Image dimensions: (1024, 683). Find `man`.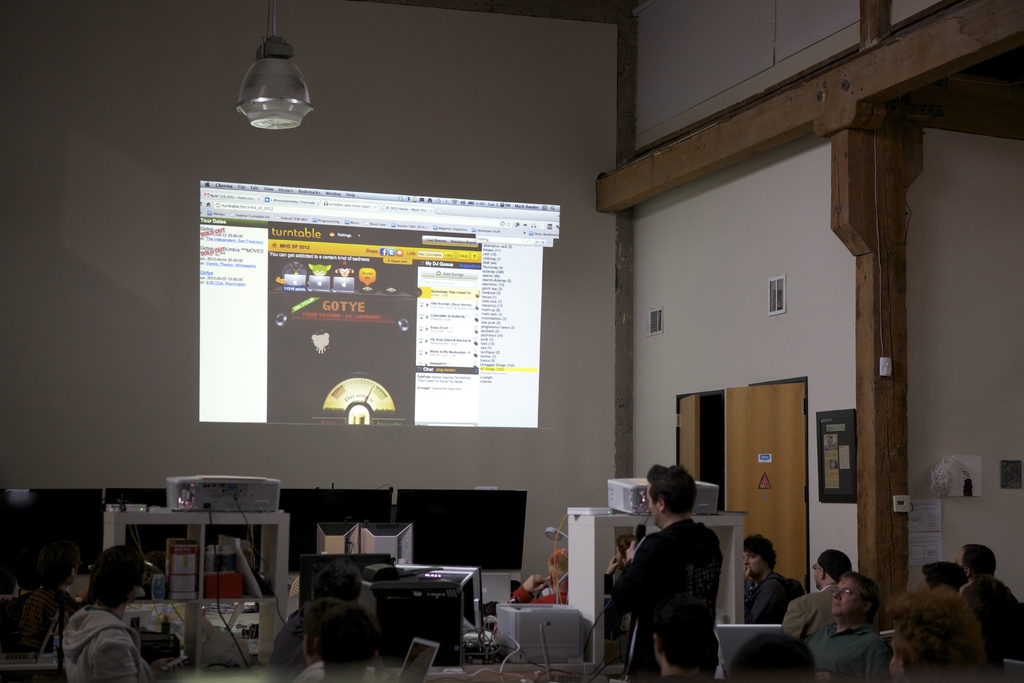
left=605, top=463, right=723, bottom=675.
